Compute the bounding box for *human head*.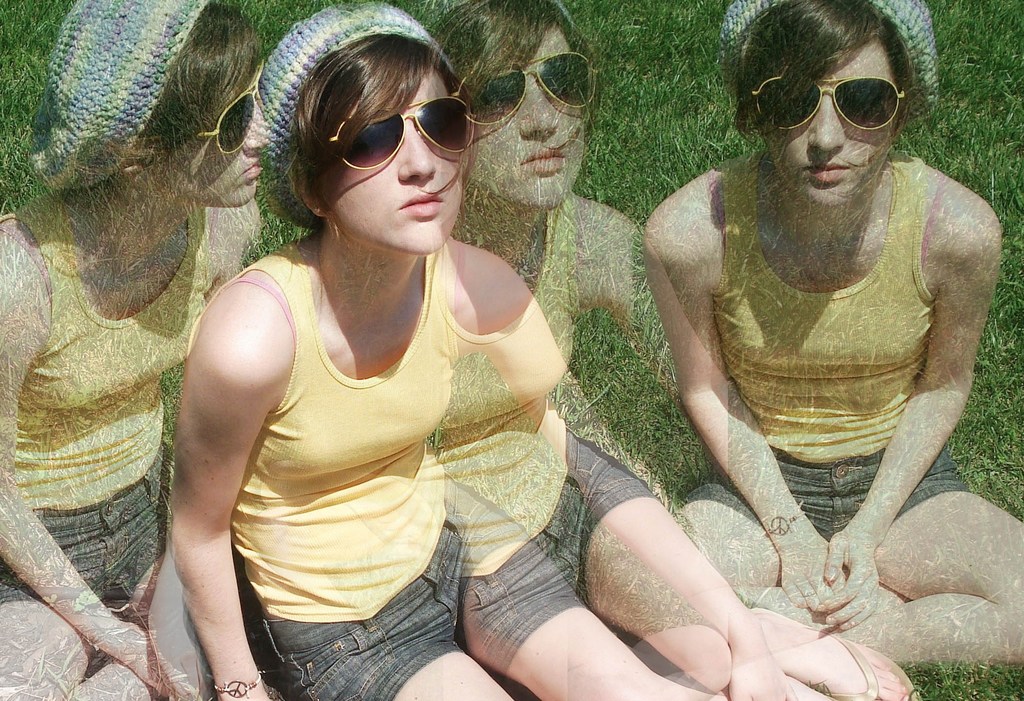
(x1=724, y1=4, x2=936, y2=202).
